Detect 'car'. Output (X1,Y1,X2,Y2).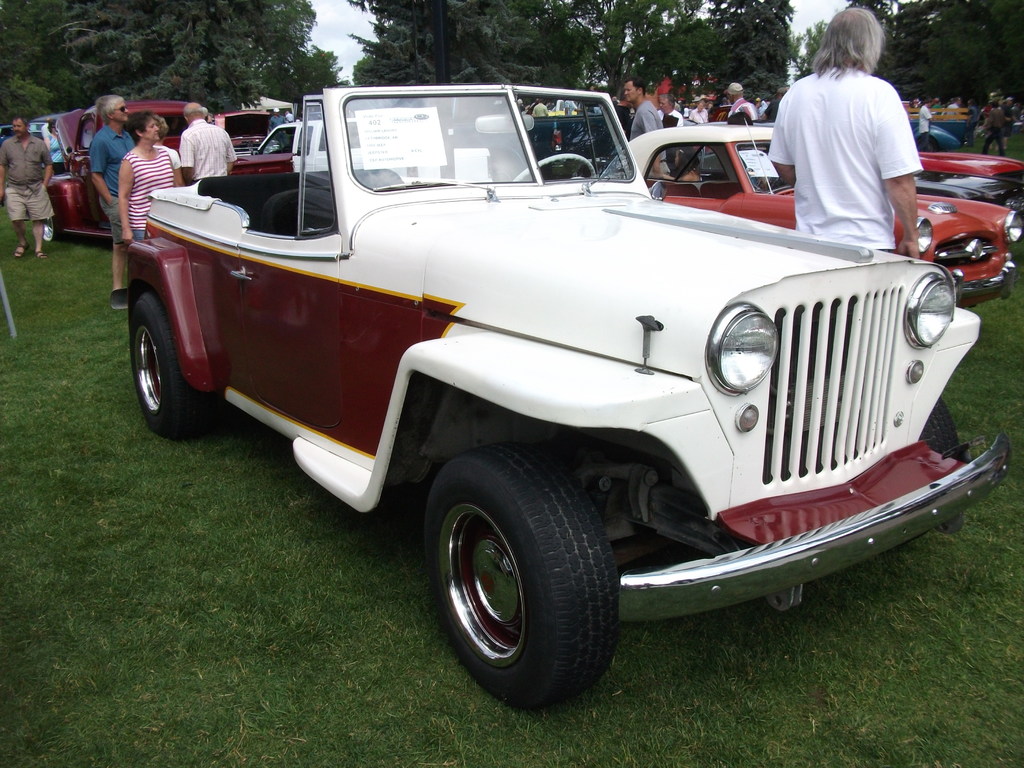
(94,93,1023,685).
